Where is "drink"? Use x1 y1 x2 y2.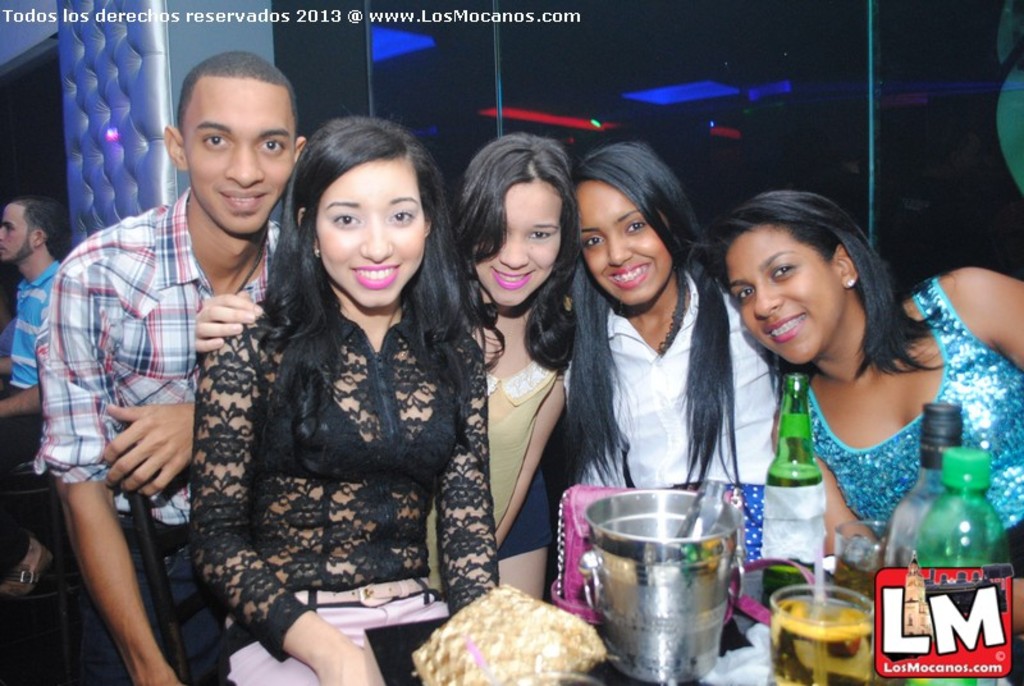
763 462 822 617.
